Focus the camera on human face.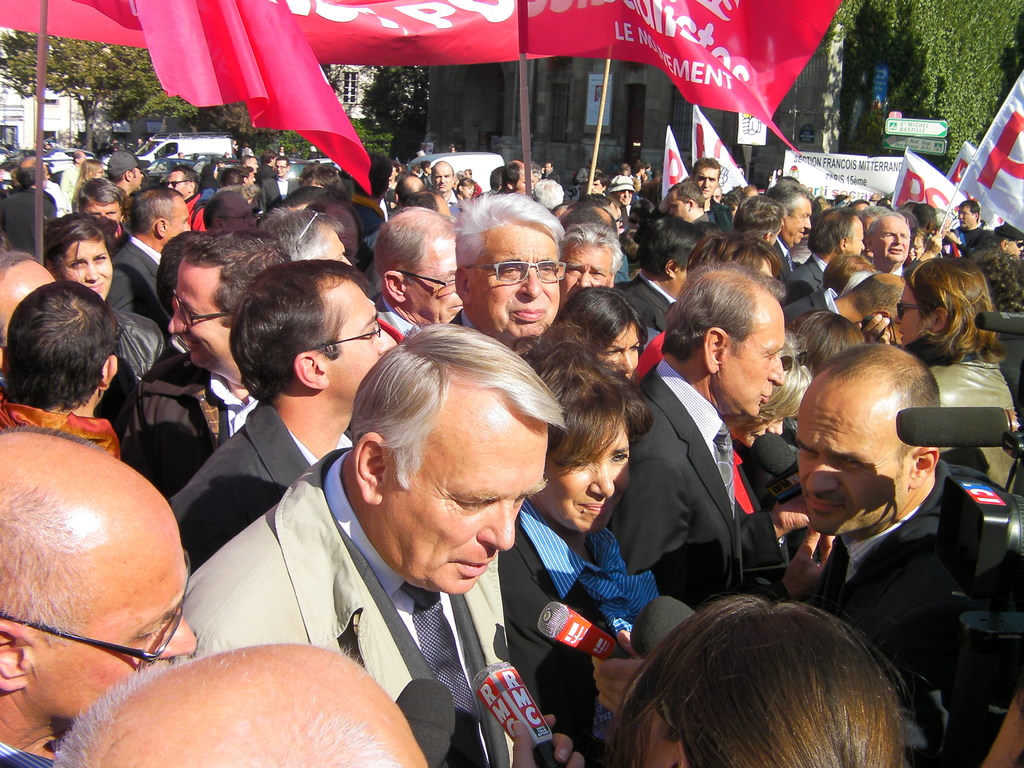
Focus region: bbox=[408, 244, 481, 326].
